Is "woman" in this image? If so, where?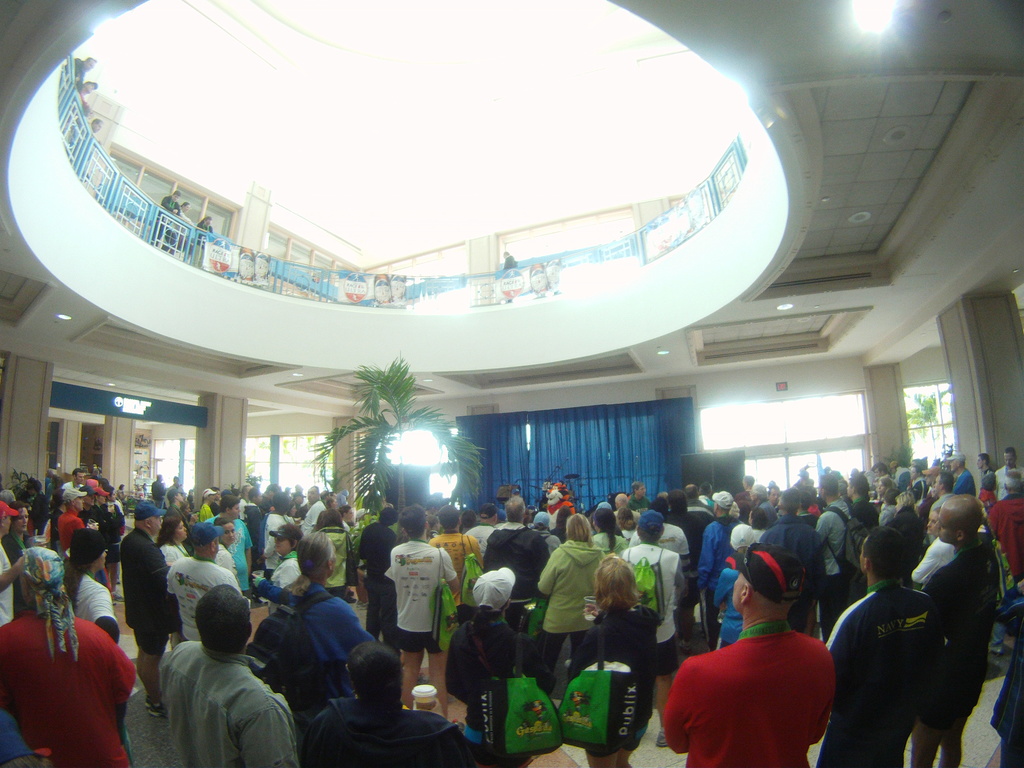
Yes, at crop(537, 513, 607, 697).
